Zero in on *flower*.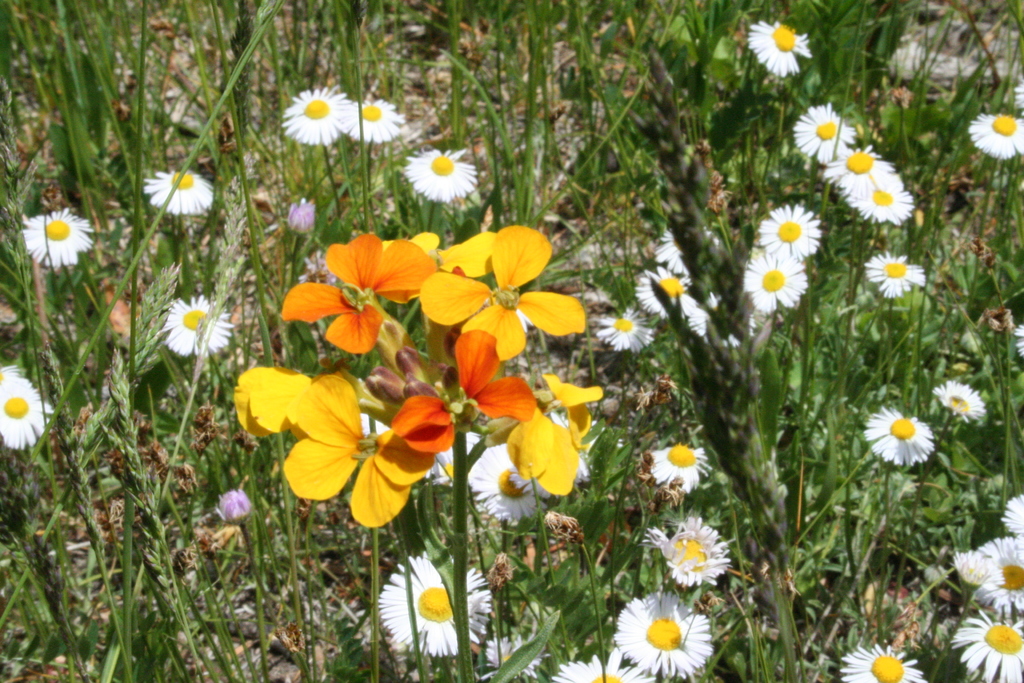
Zeroed in: box=[996, 497, 1023, 541].
